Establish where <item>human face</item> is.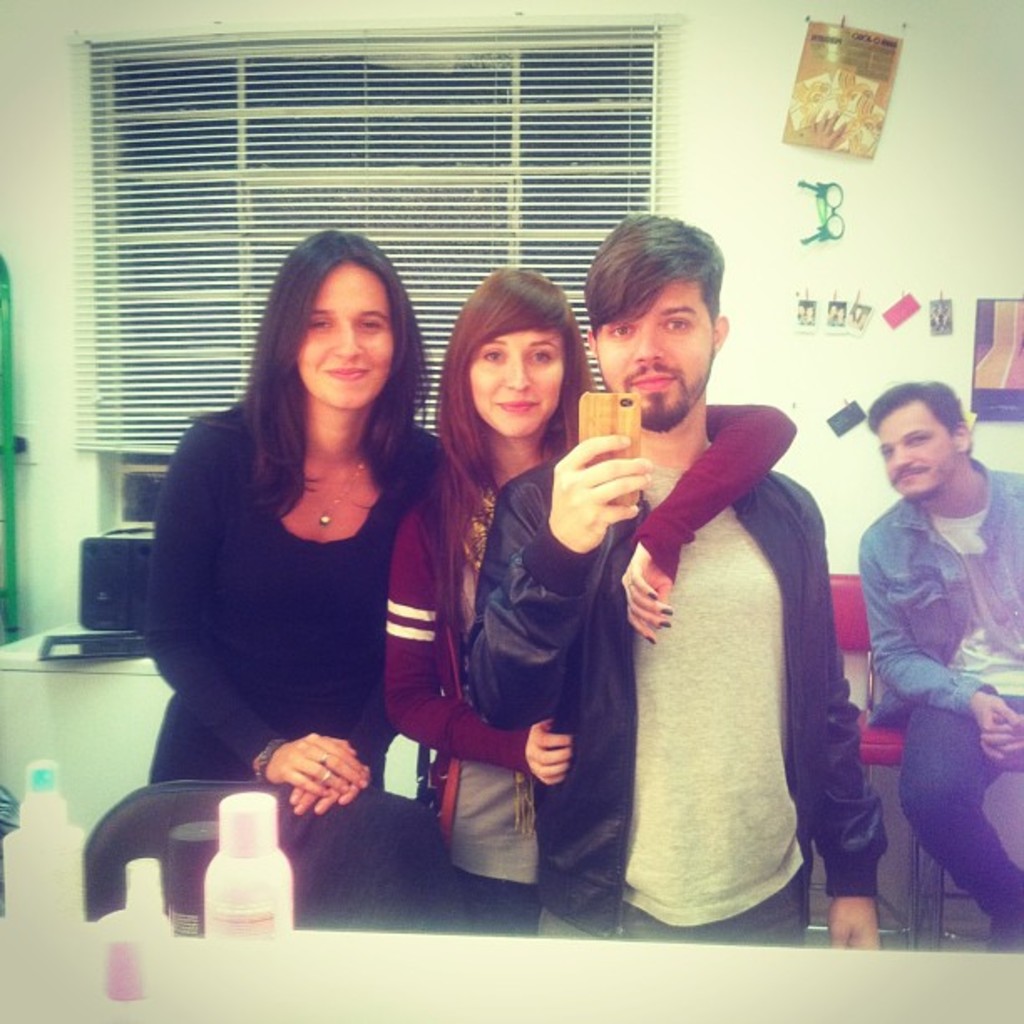
Established at 596,279,716,432.
